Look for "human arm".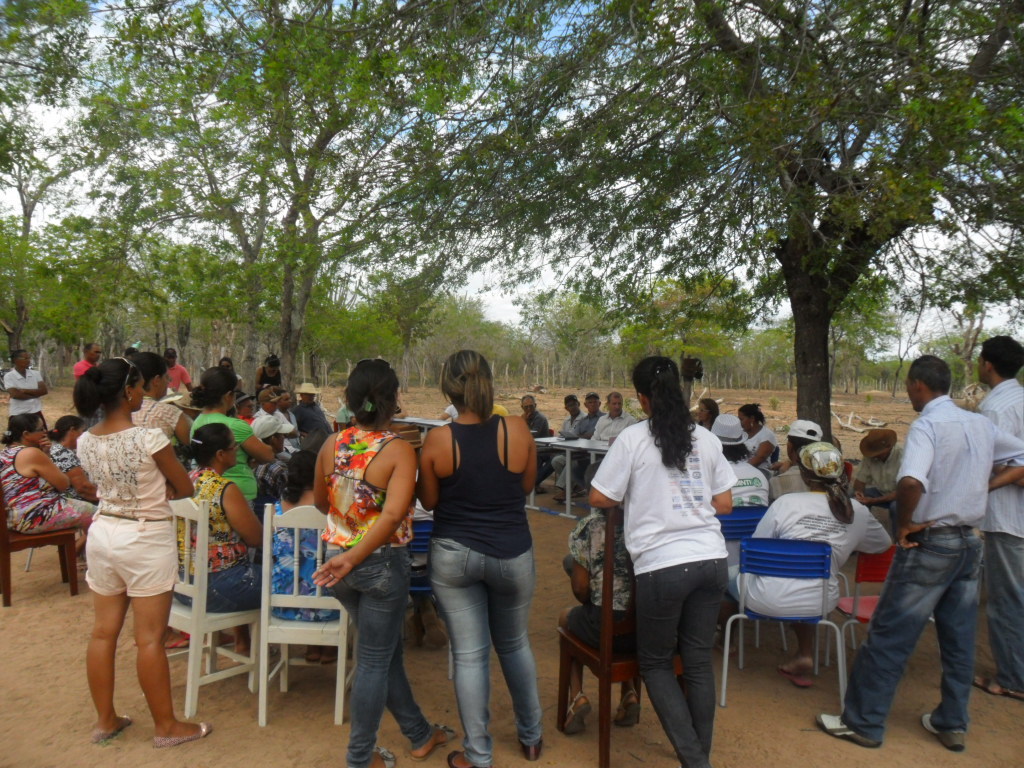
Found: box=[534, 423, 550, 441].
